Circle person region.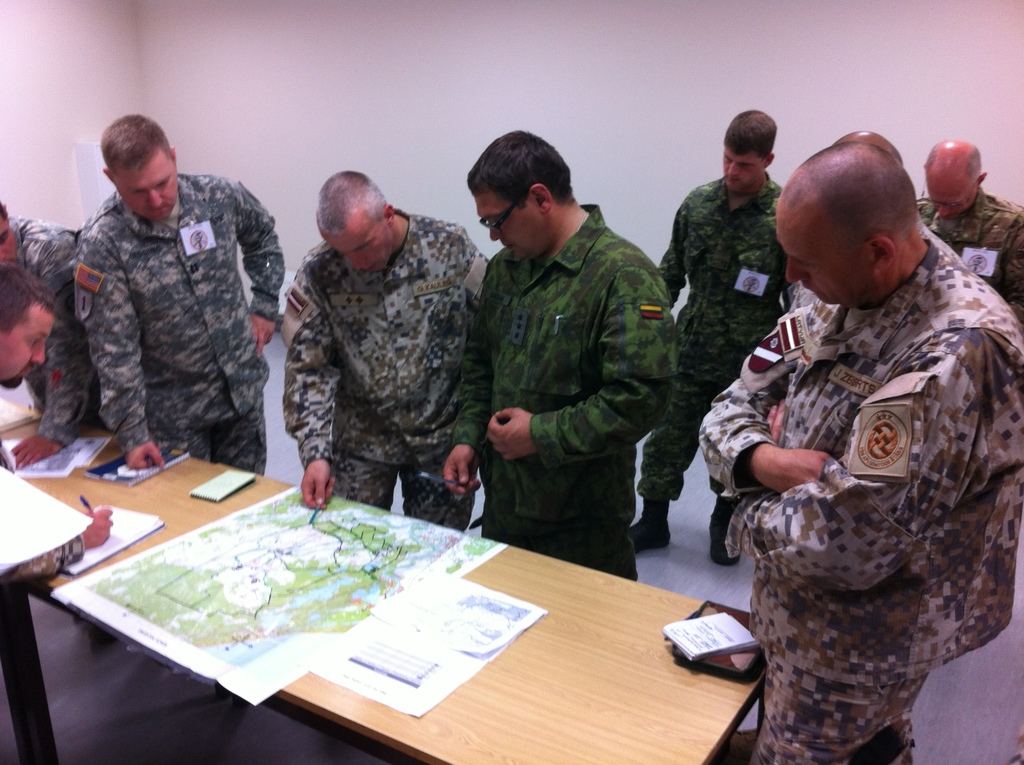
Region: box=[700, 147, 1023, 764].
